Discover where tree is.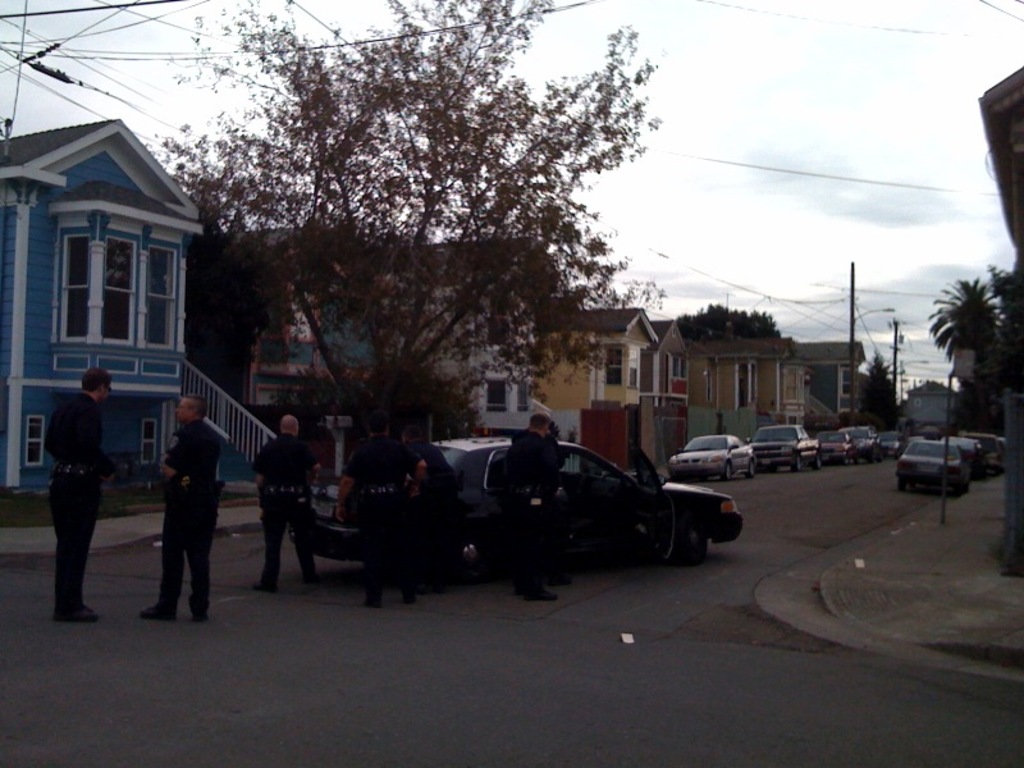
Discovered at l=913, t=387, r=966, b=404.
